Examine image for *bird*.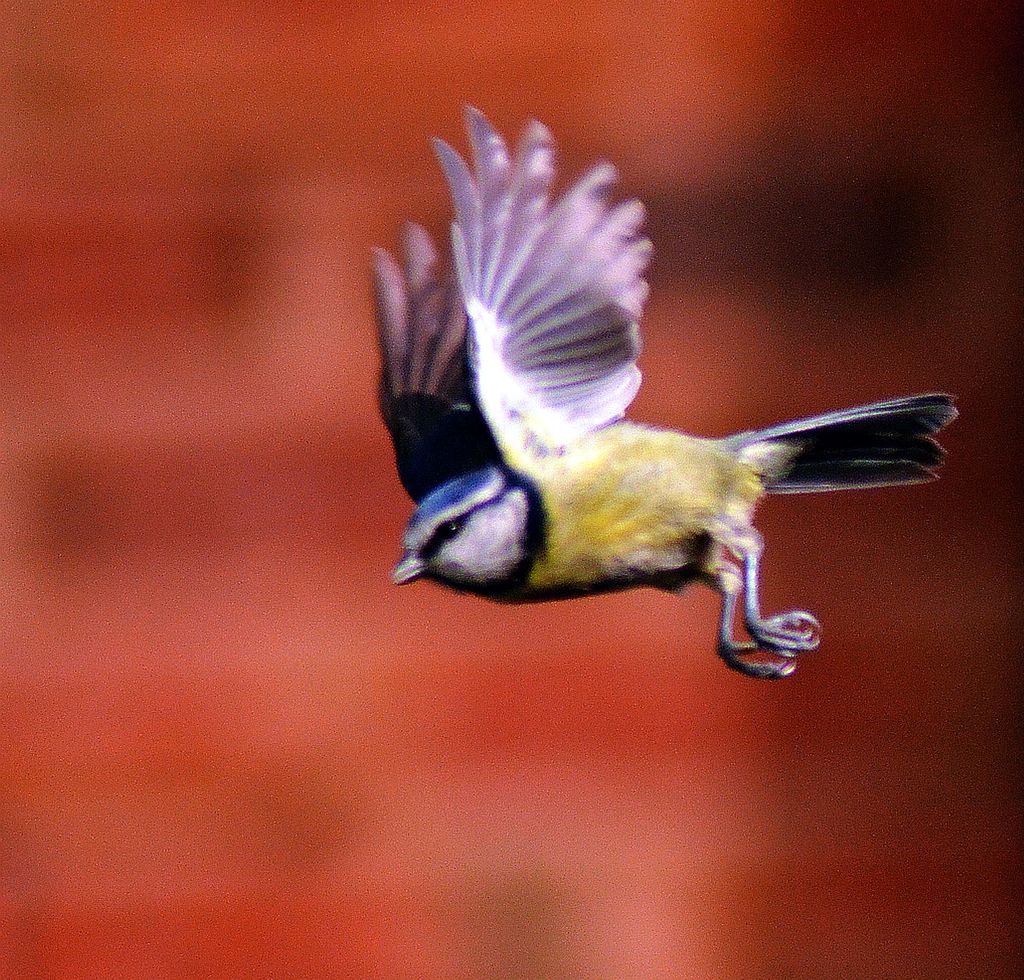
Examination result: [left=377, top=135, right=936, bottom=682].
